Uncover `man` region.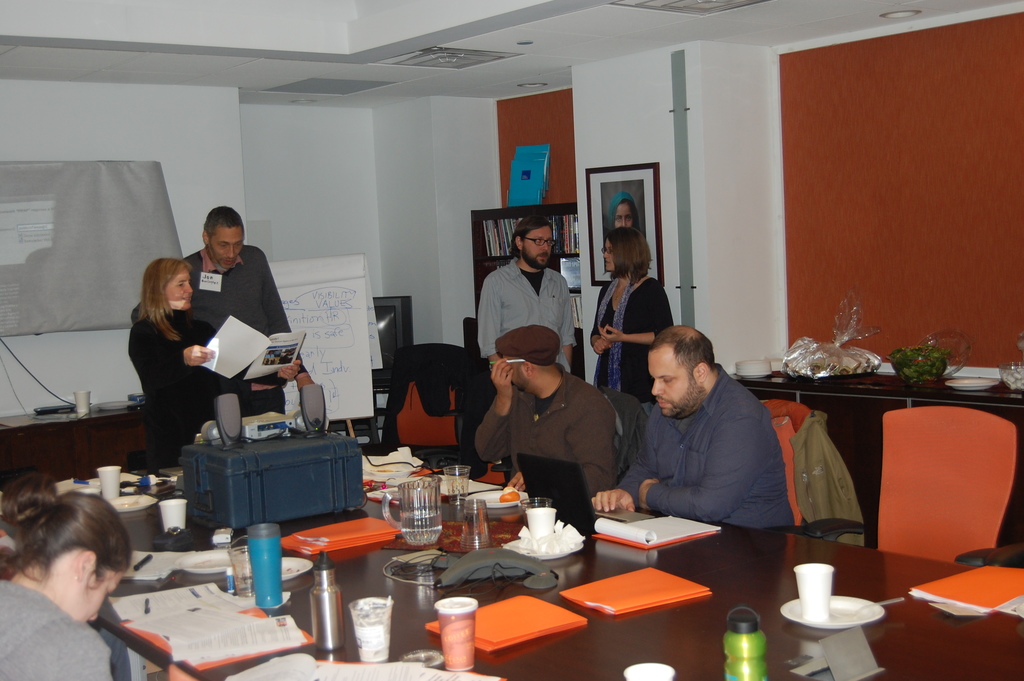
Uncovered: (x1=475, y1=217, x2=577, y2=407).
